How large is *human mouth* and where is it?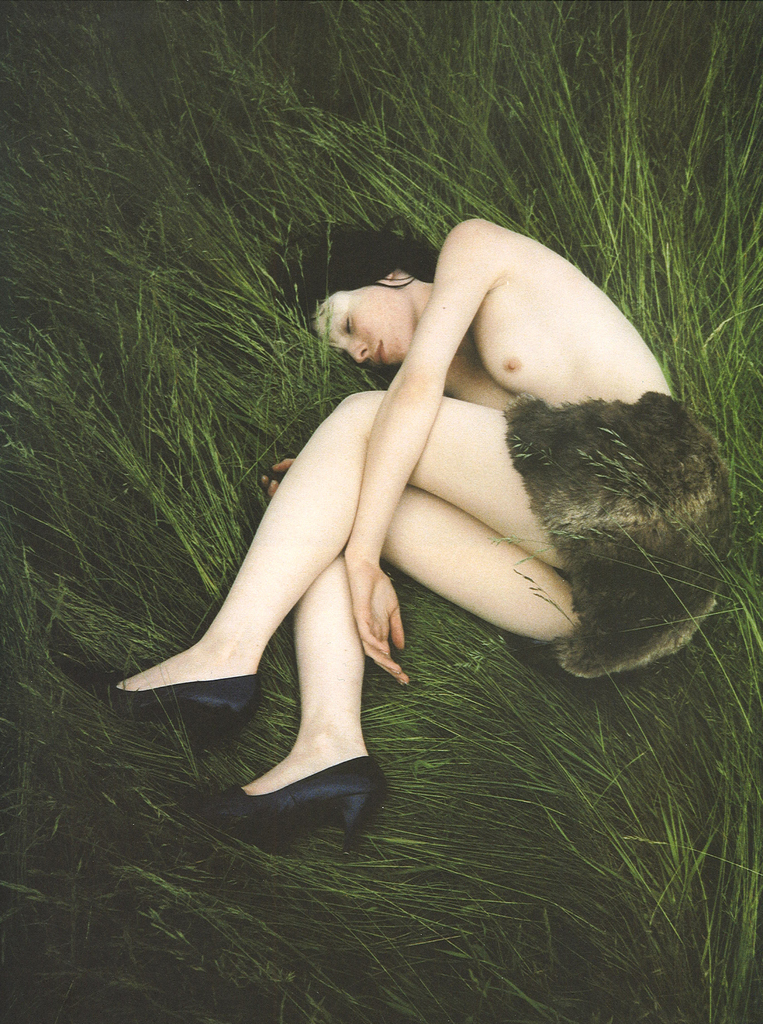
Bounding box: 368/340/389/371.
